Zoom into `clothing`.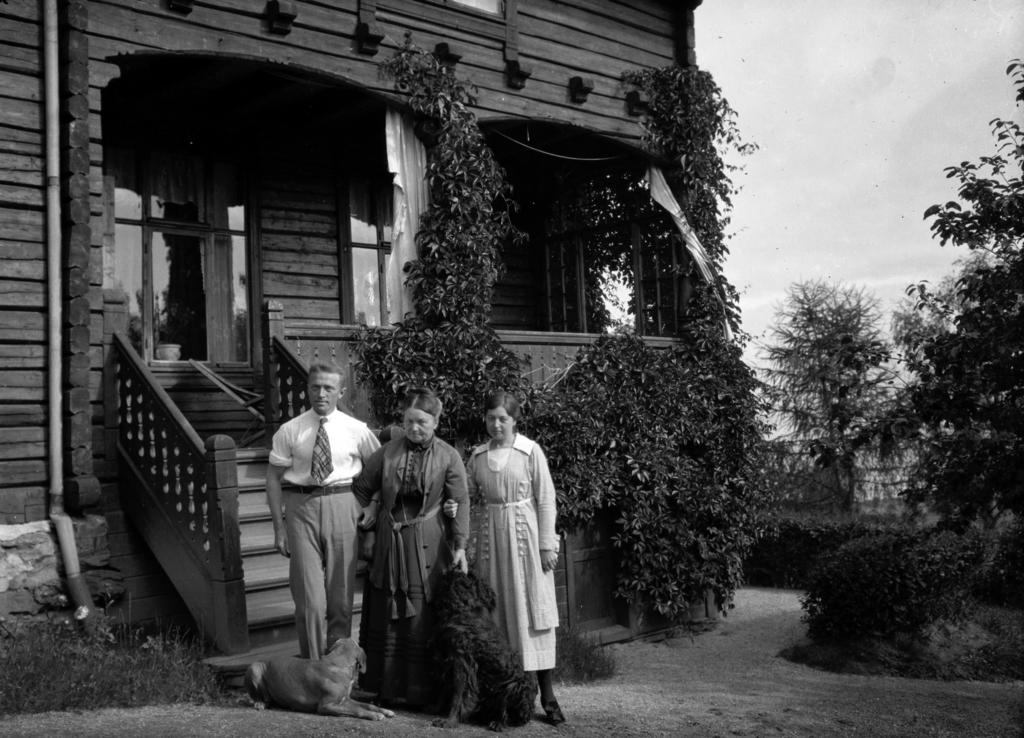
Zoom target: [347, 425, 470, 659].
